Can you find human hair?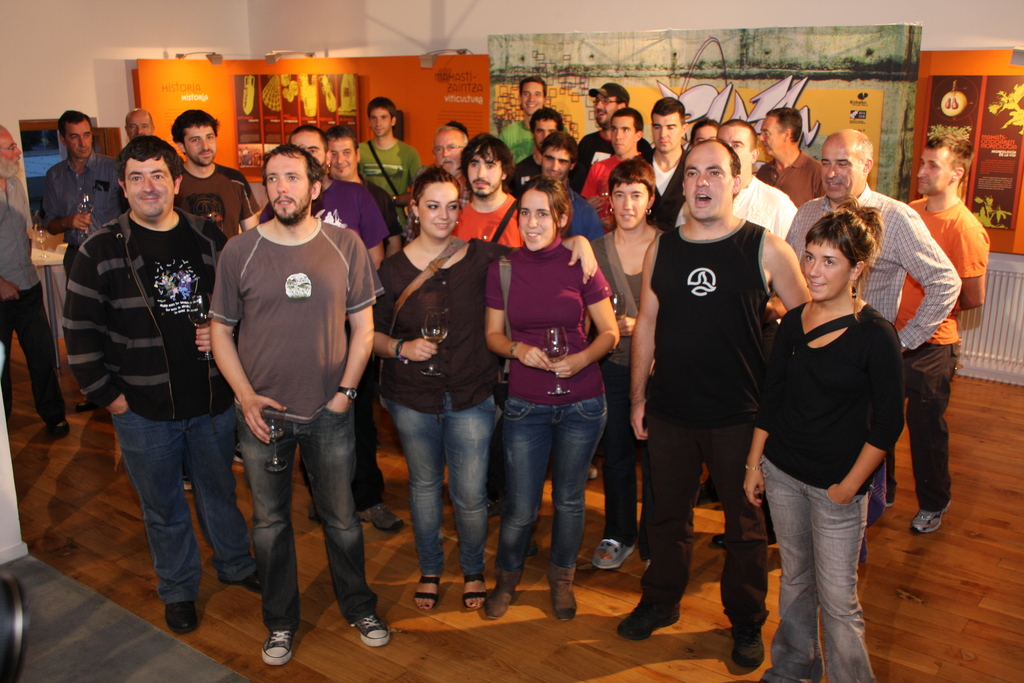
Yes, bounding box: <box>365,93,394,120</box>.
